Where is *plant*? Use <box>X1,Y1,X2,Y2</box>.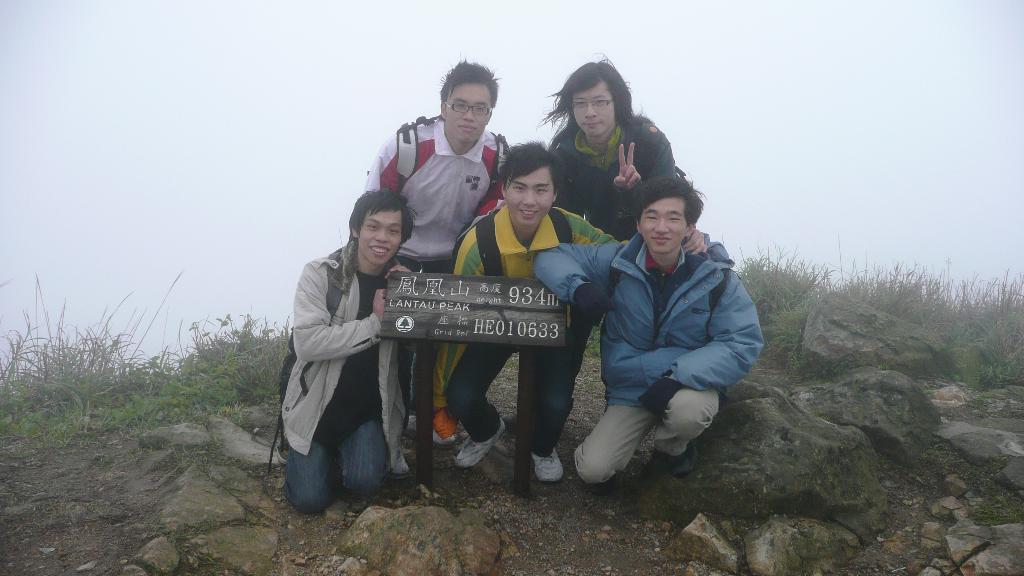
<box>85,496,104,518</box>.
